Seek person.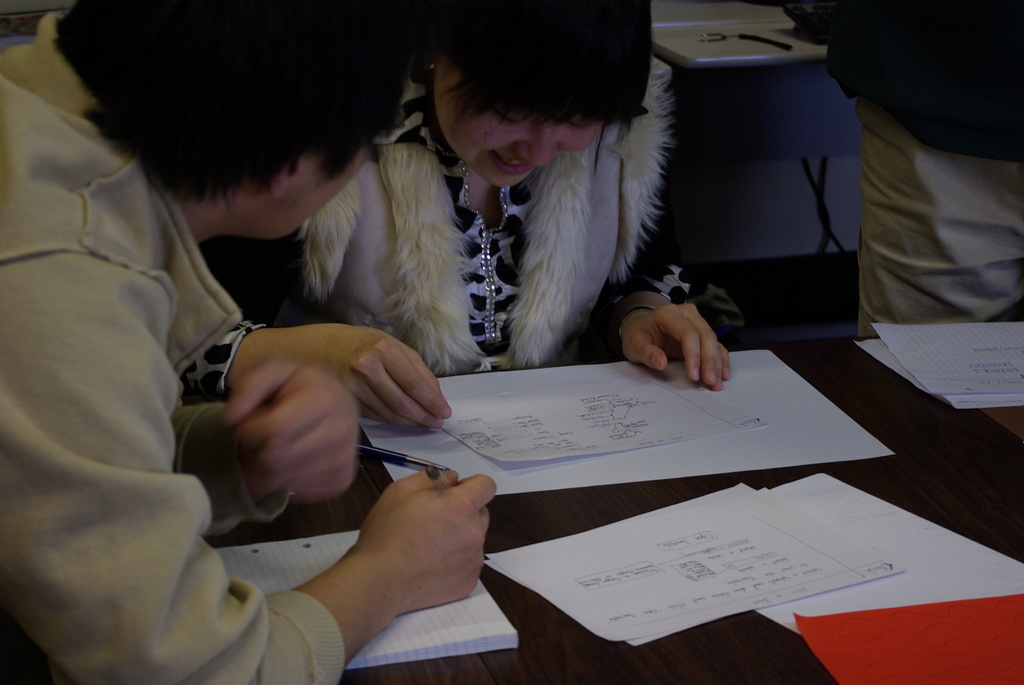
(240,0,736,390).
